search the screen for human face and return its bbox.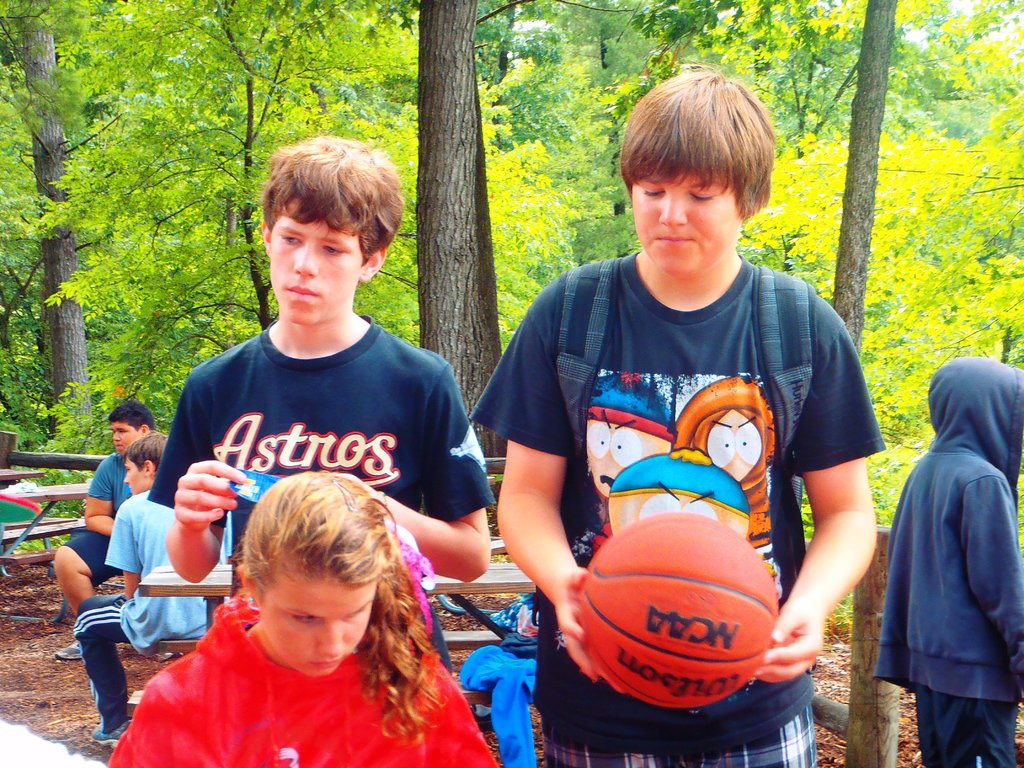
Found: [267,195,359,322].
